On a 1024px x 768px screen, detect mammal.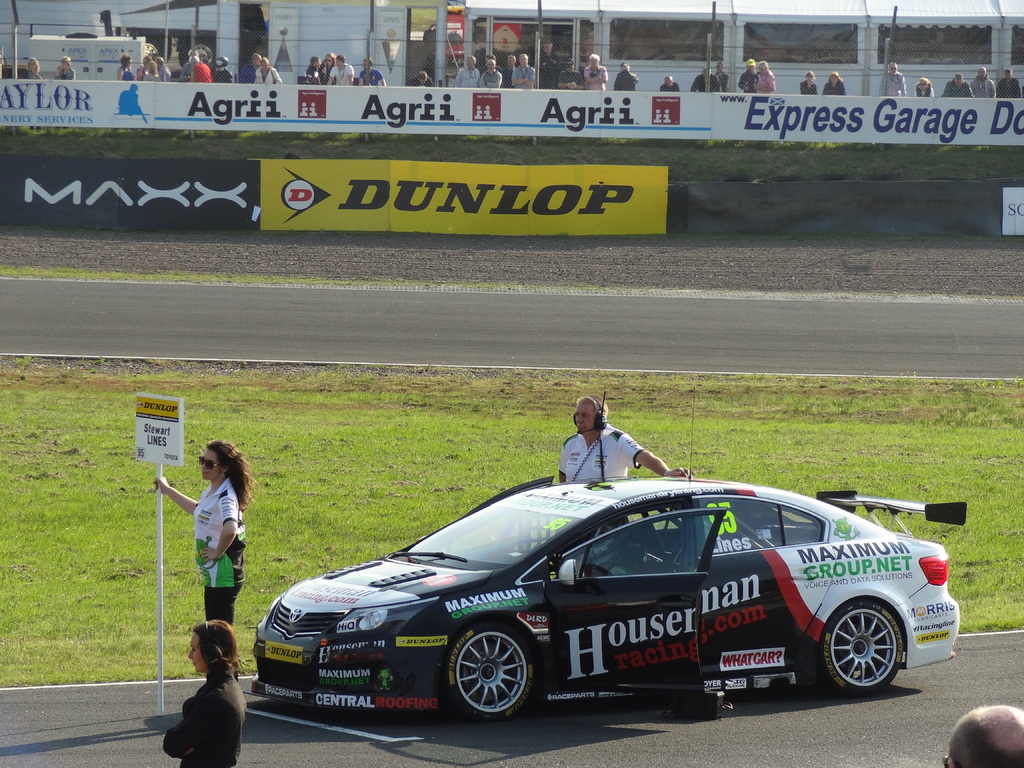
(left=143, top=61, right=159, bottom=81).
